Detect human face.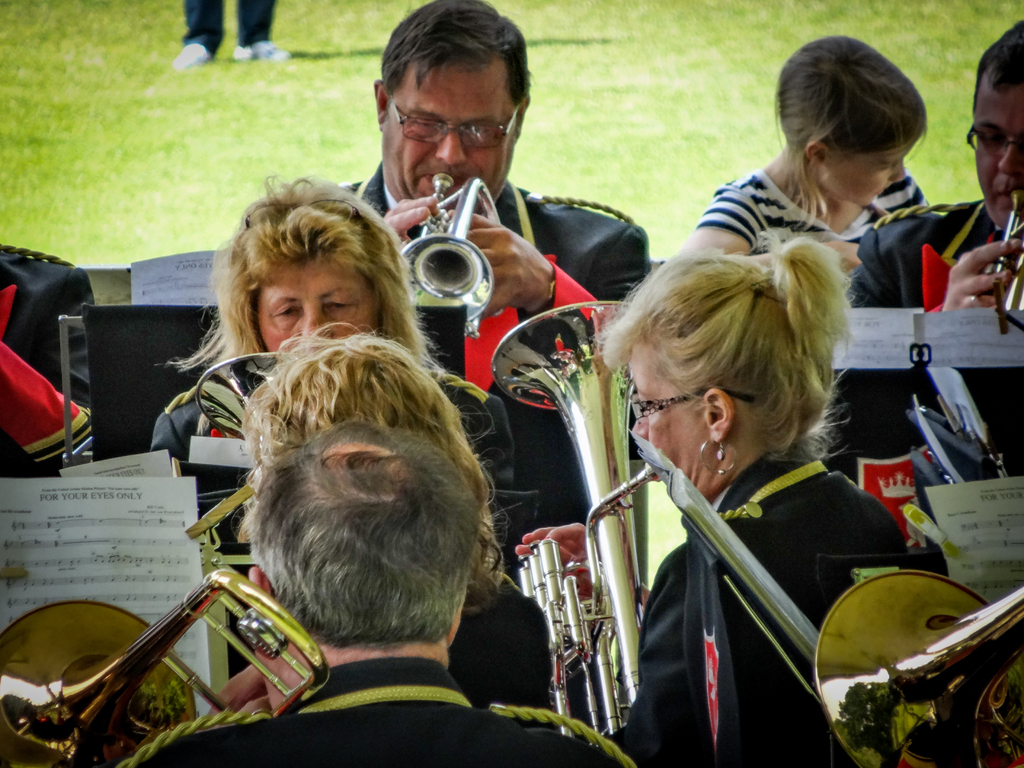
Detected at 381/64/518/200.
